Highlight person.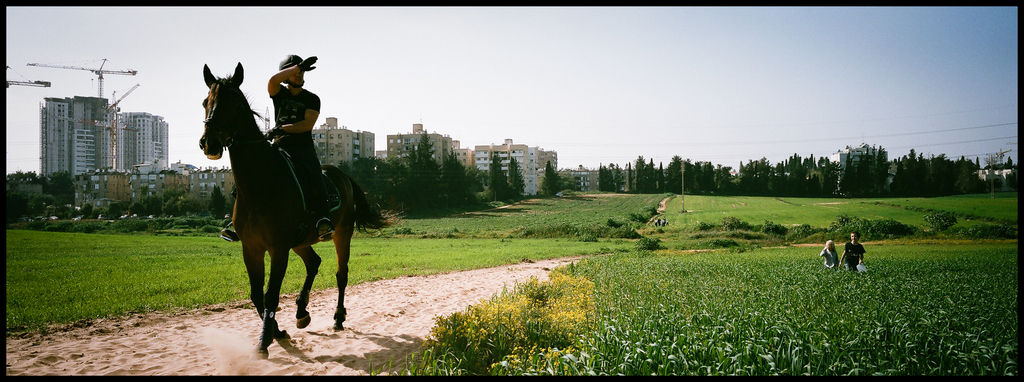
Highlighted region: 819, 240, 837, 270.
